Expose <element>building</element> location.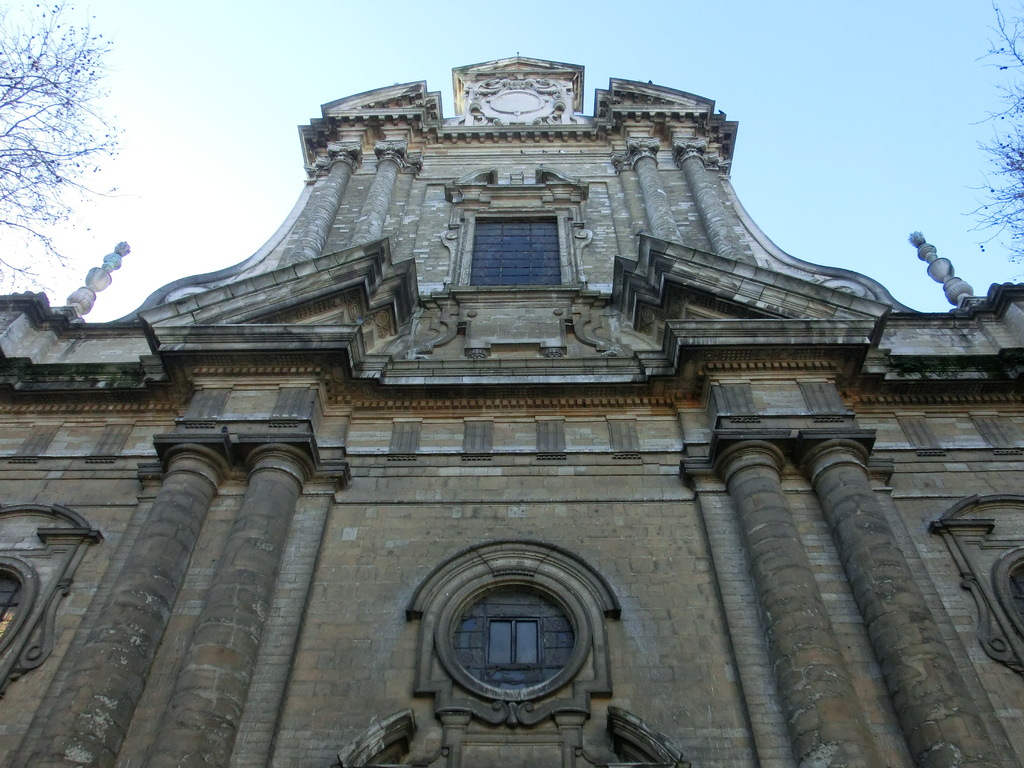
Exposed at x1=0, y1=58, x2=1023, y2=767.
